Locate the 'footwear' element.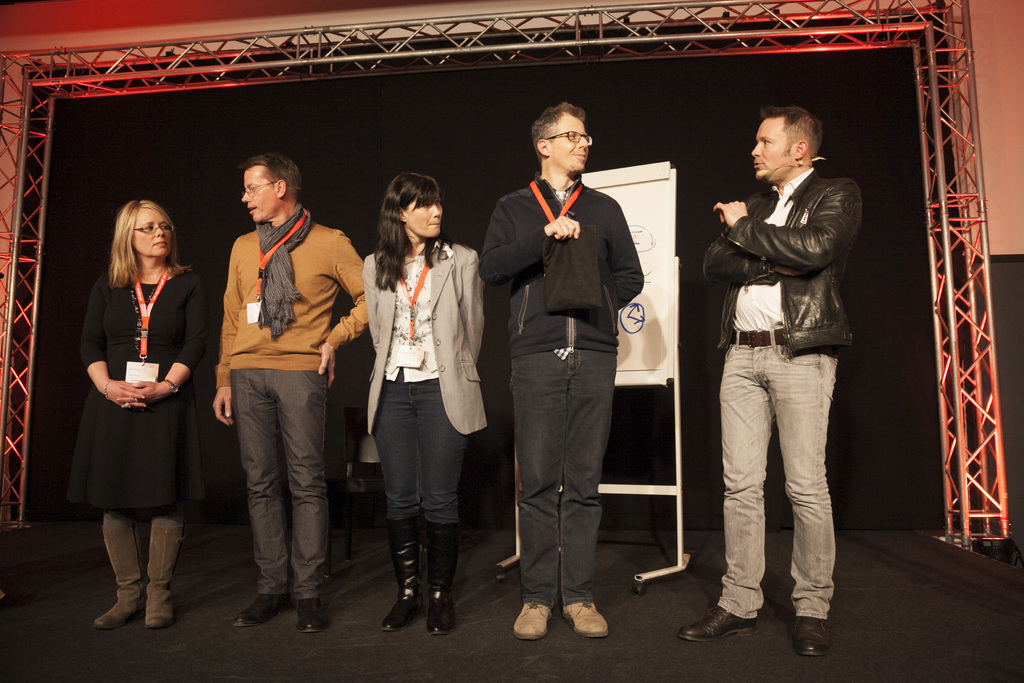
Element bbox: rect(426, 521, 456, 638).
